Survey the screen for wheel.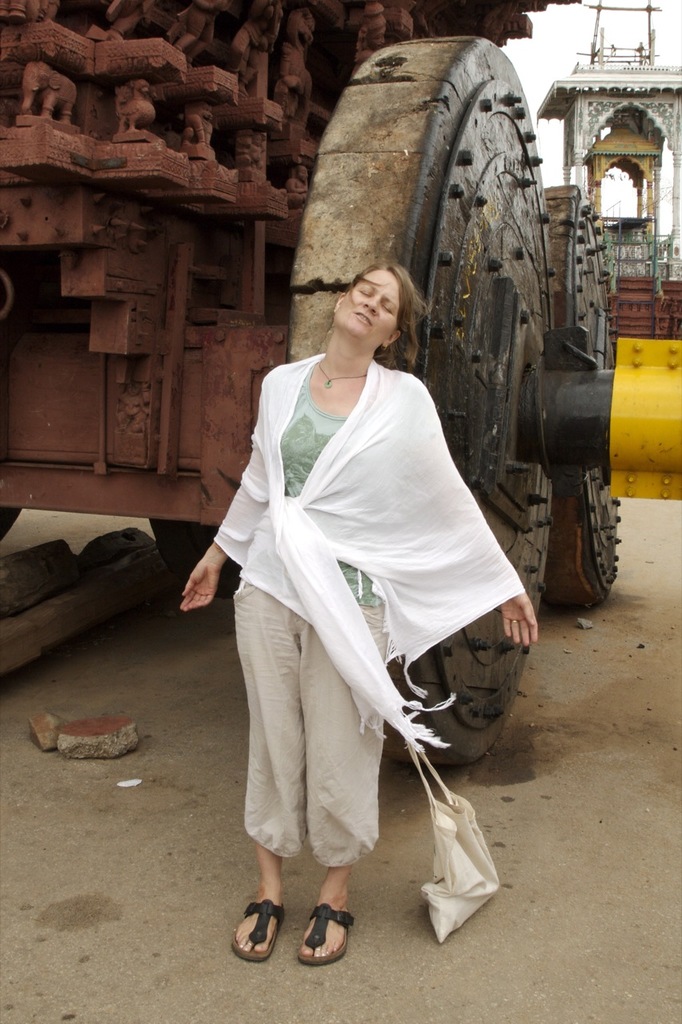
Survey found: select_region(285, 34, 552, 766).
